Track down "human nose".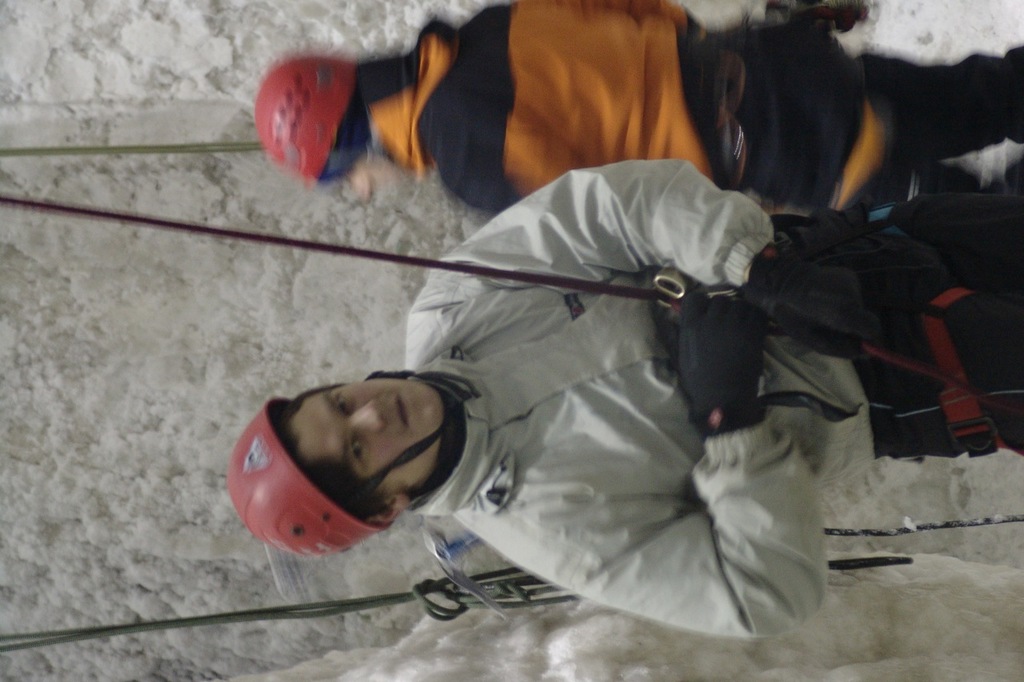
Tracked to left=348, top=397, right=383, bottom=430.
